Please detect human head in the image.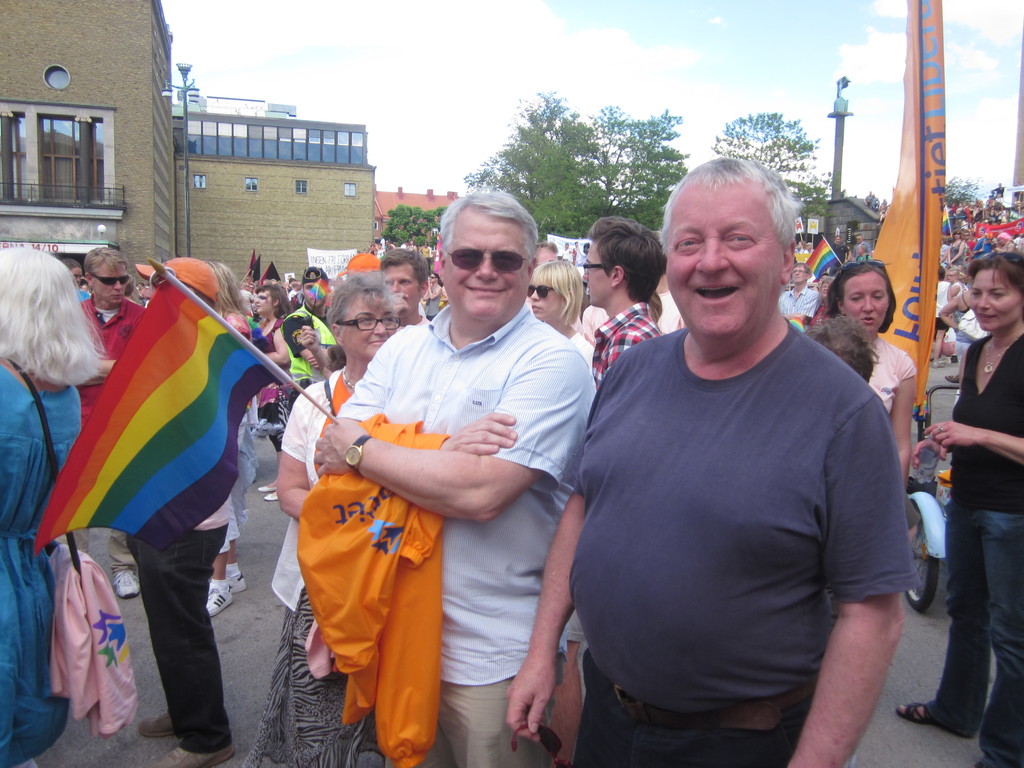
pyautogui.locateOnScreen(967, 249, 1023, 331).
